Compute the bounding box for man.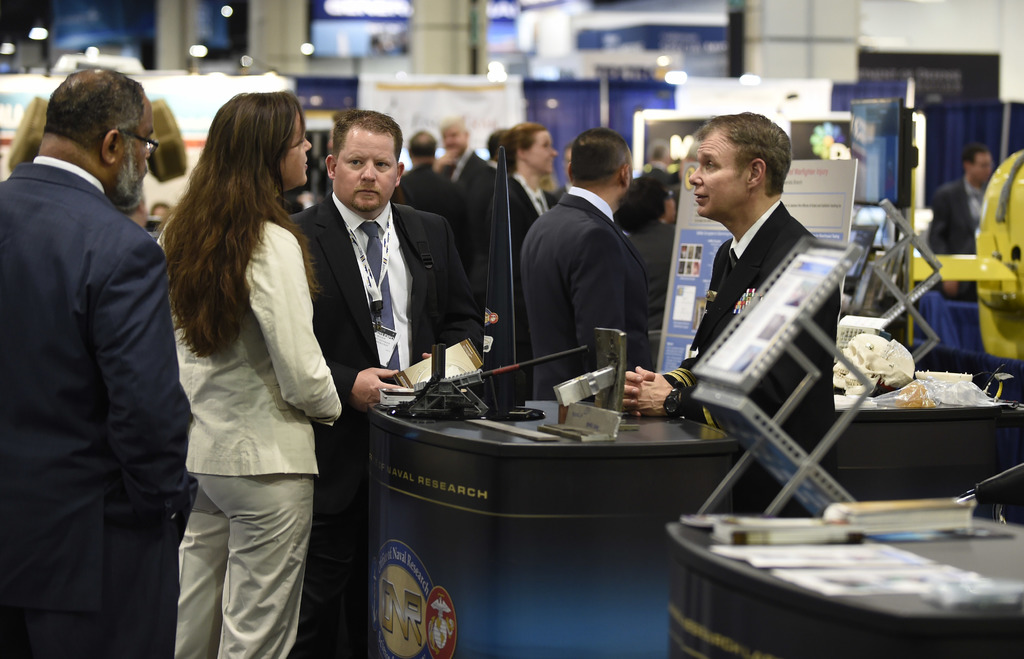
detection(522, 126, 653, 402).
